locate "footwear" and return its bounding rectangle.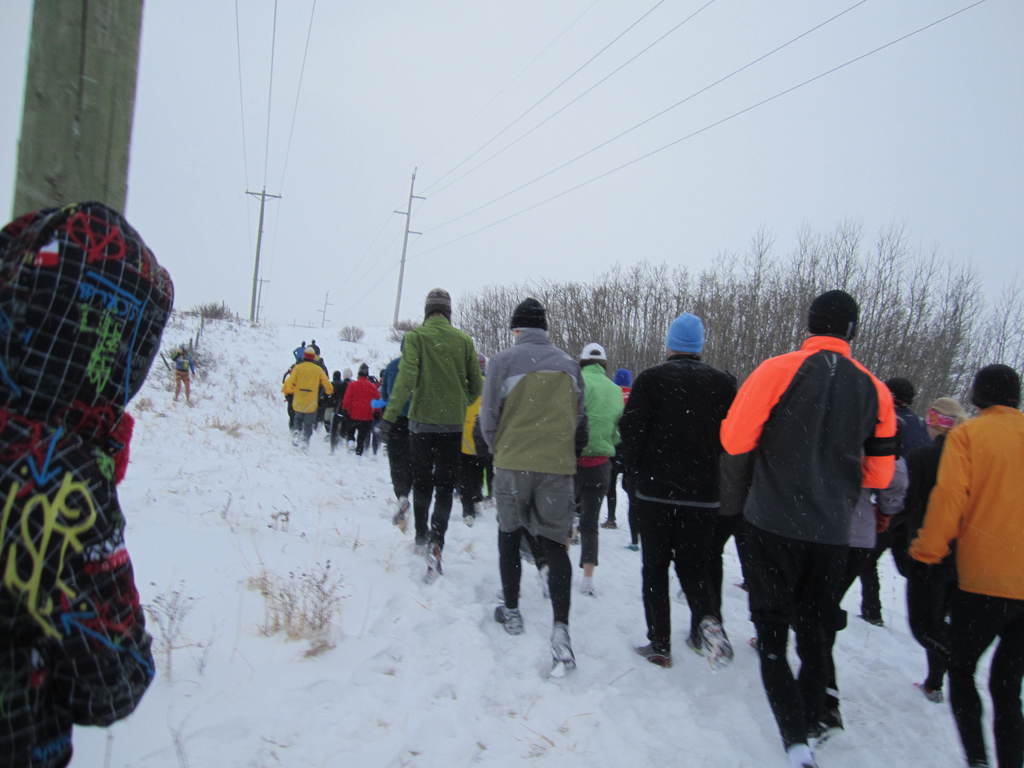
[left=920, top=677, right=946, bottom=706].
